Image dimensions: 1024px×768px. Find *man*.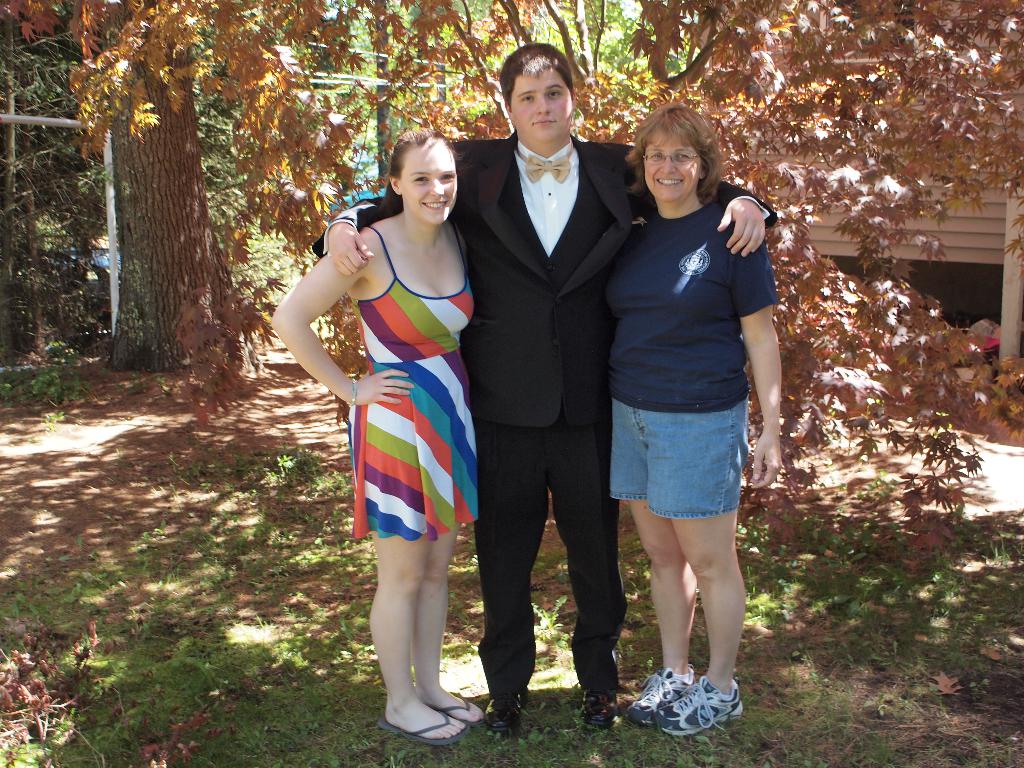
bbox(311, 40, 780, 740).
